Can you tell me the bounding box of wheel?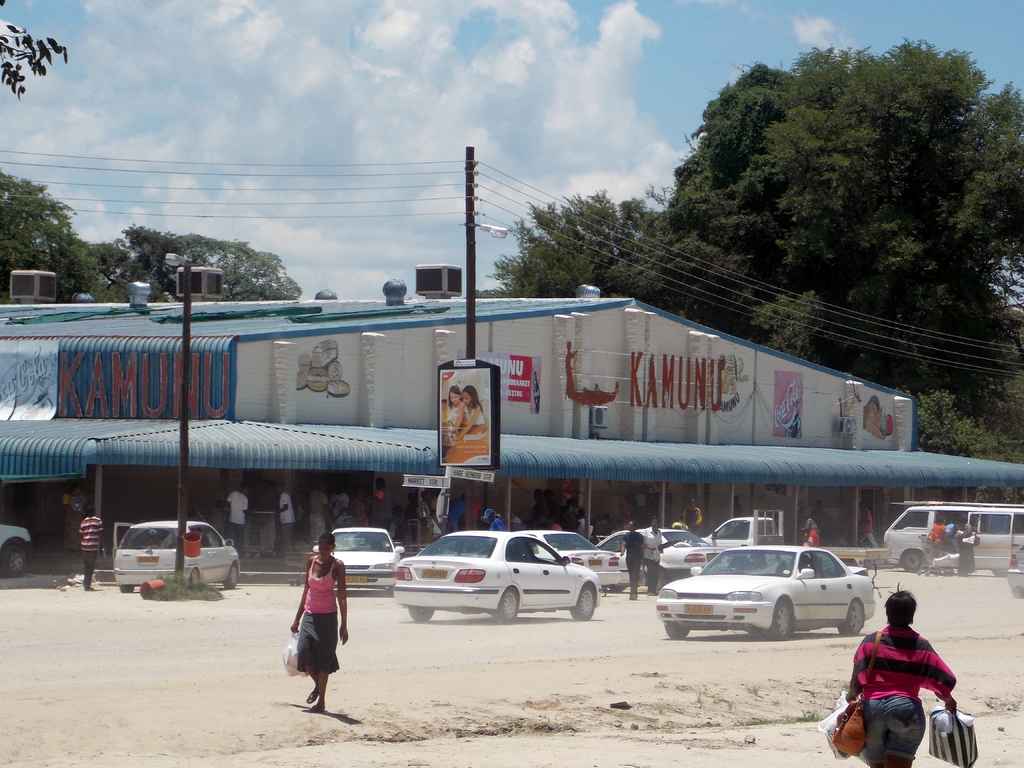
box=[192, 568, 200, 584].
